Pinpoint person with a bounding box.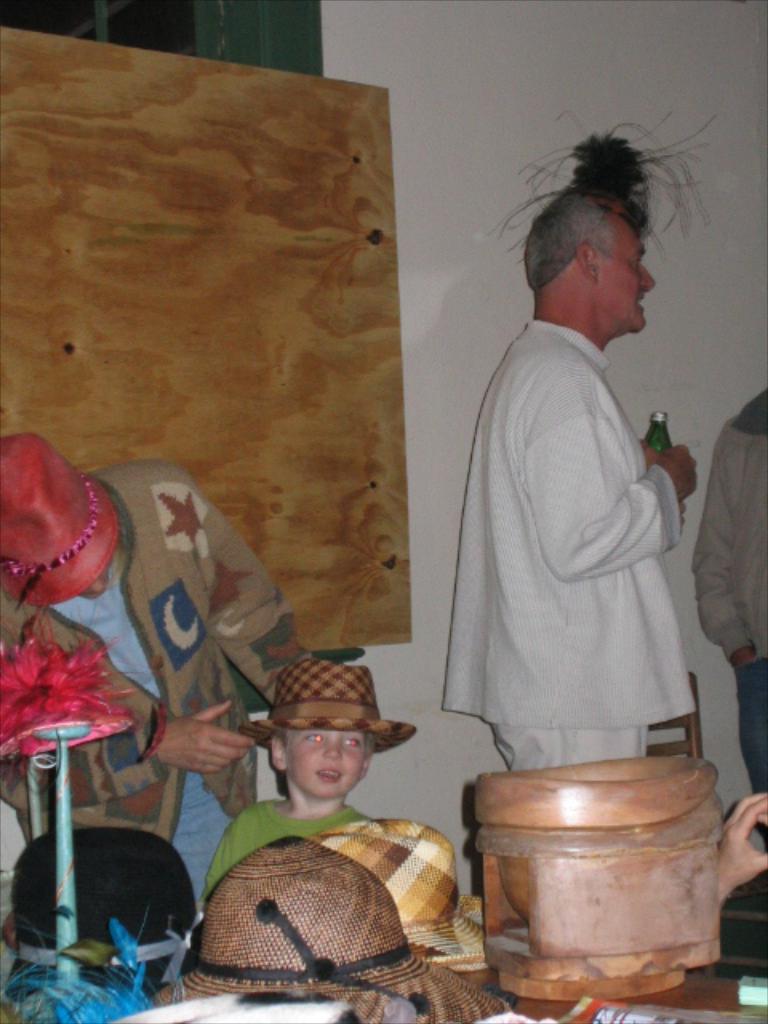
bbox(694, 386, 766, 838).
